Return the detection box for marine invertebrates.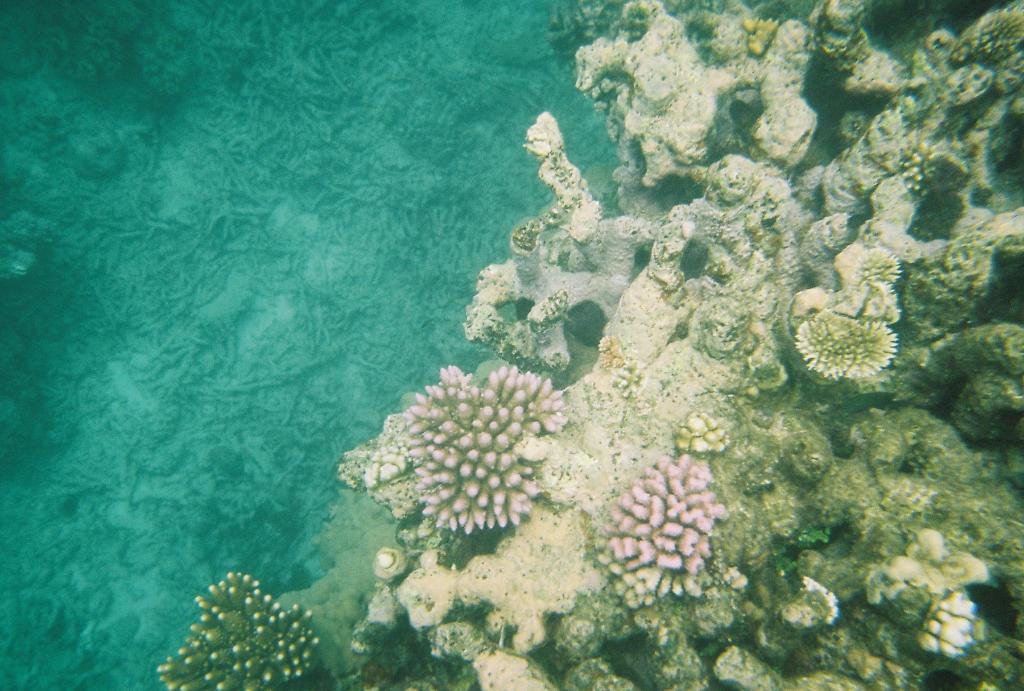
(375, 349, 566, 543).
